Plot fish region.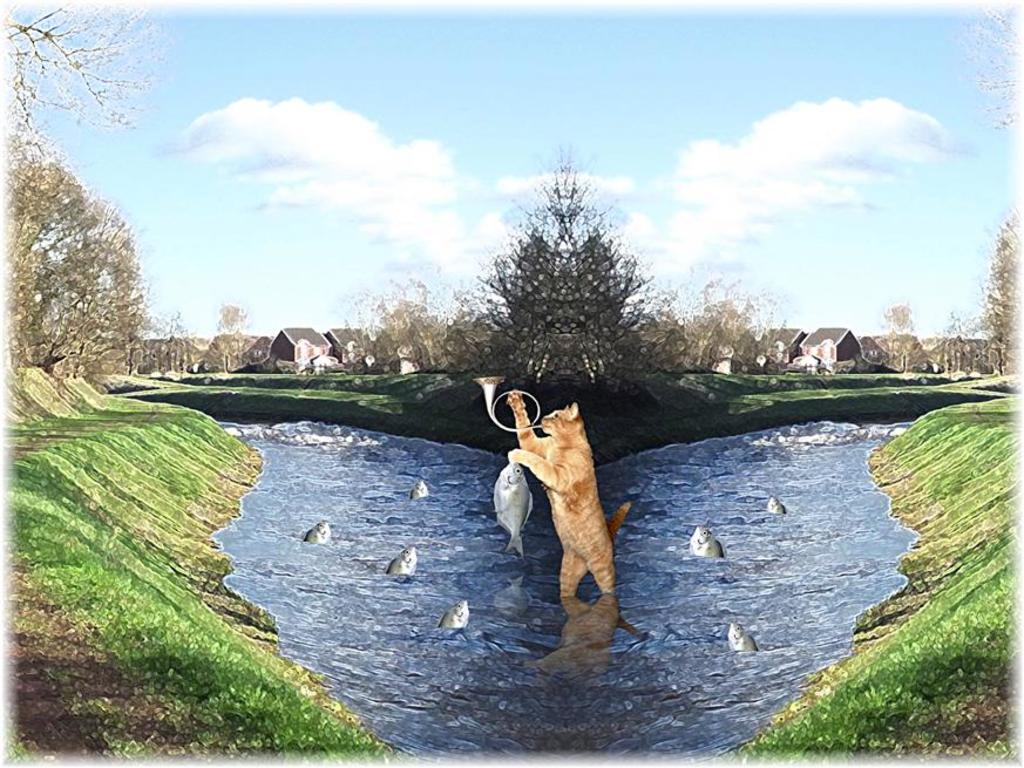
Plotted at box(387, 538, 415, 577).
